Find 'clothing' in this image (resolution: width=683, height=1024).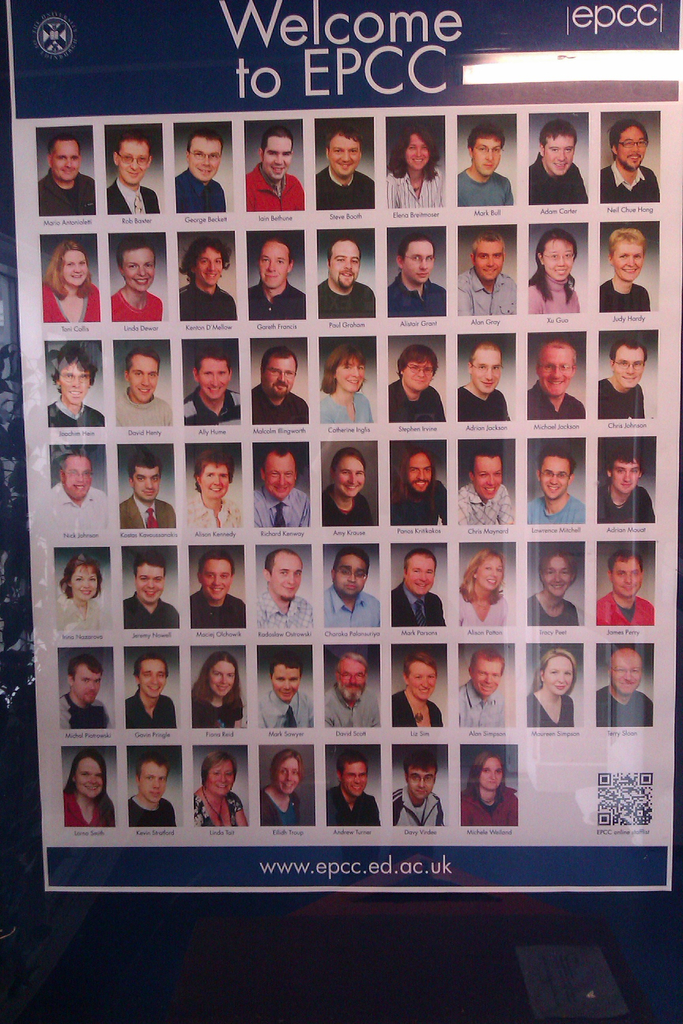
locate(388, 272, 445, 316).
